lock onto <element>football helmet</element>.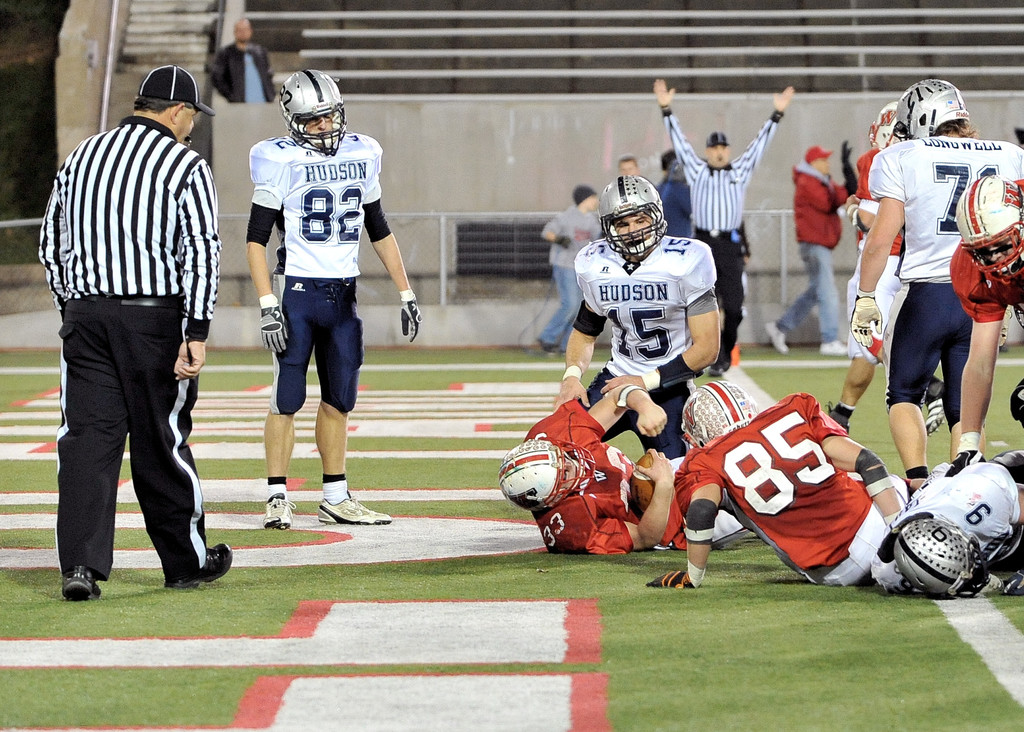
Locked: box(868, 95, 902, 150).
